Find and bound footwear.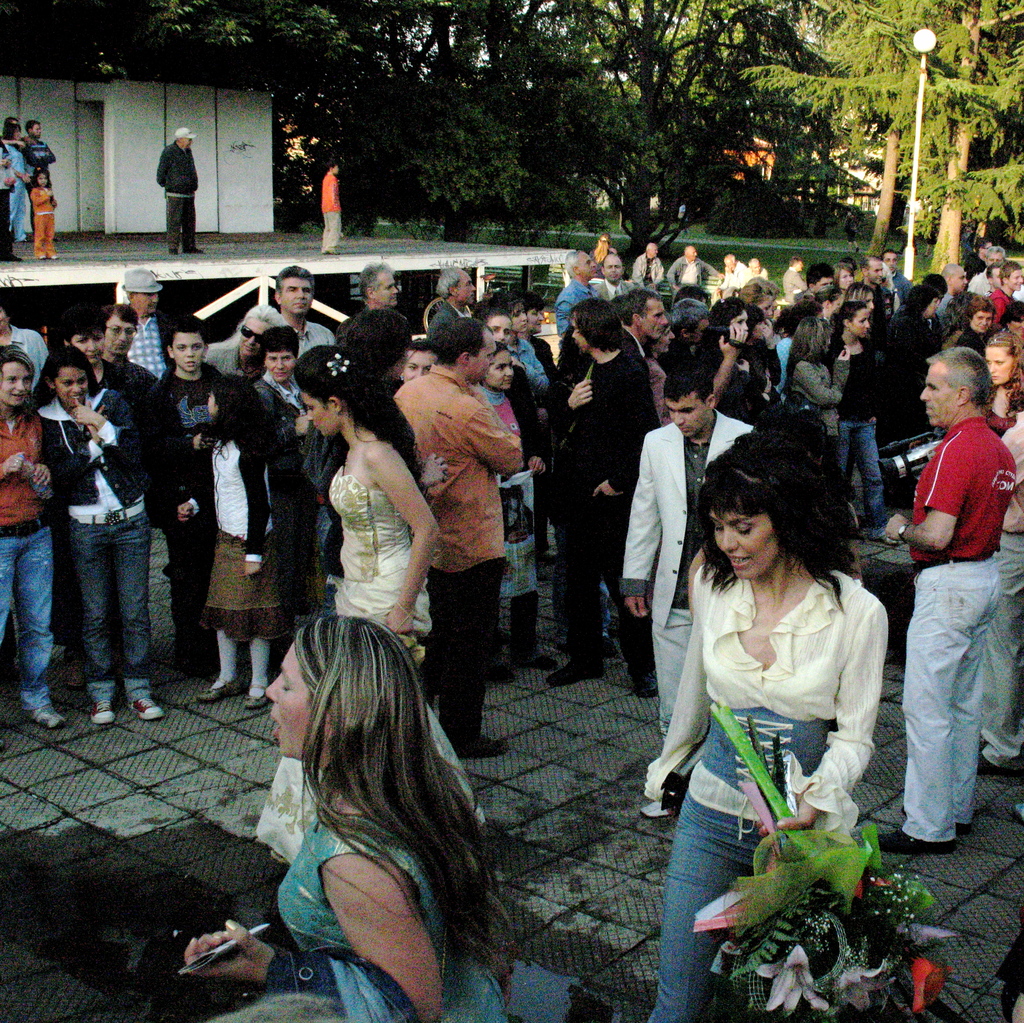
Bound: <box>489,659,516,685</box>.
